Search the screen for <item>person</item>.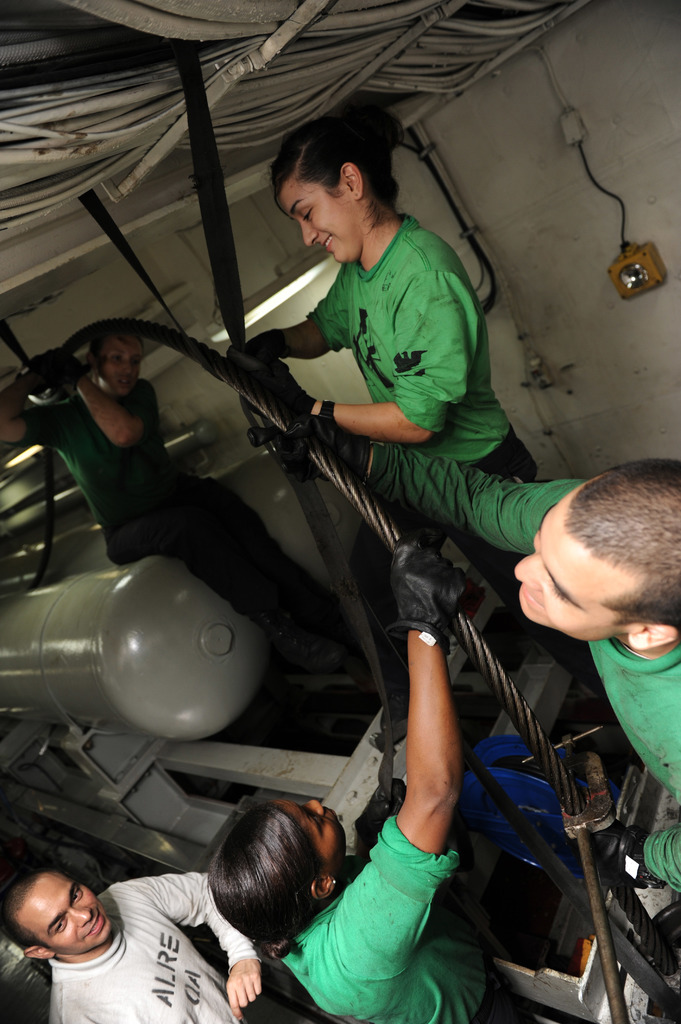
Found at box(243, 417, 680, 897).
